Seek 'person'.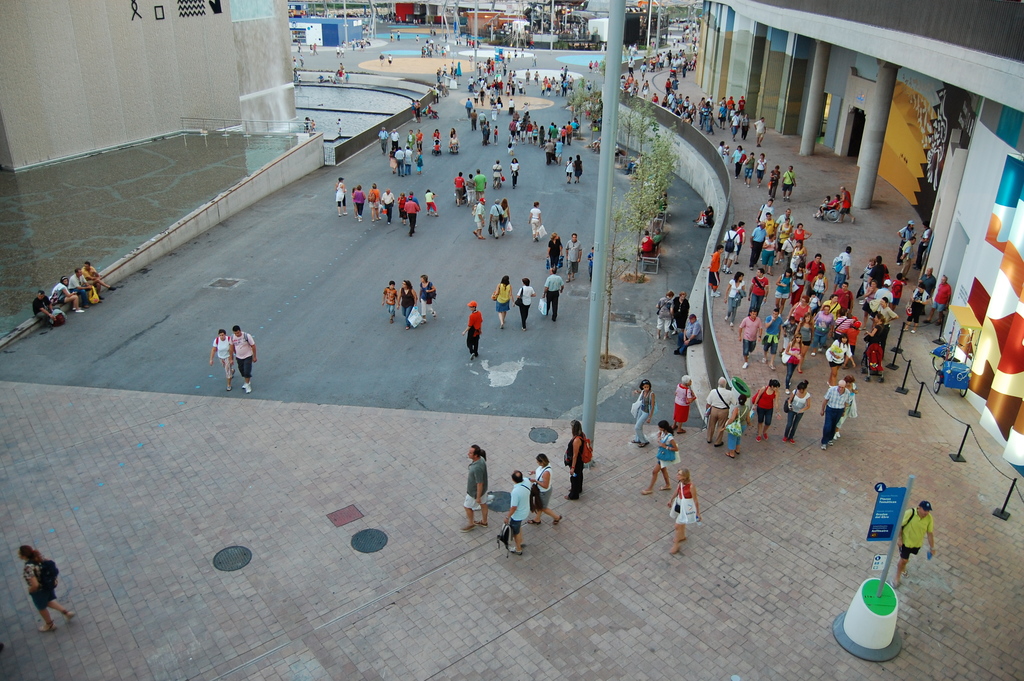
box(662, 77, 671, 92).
